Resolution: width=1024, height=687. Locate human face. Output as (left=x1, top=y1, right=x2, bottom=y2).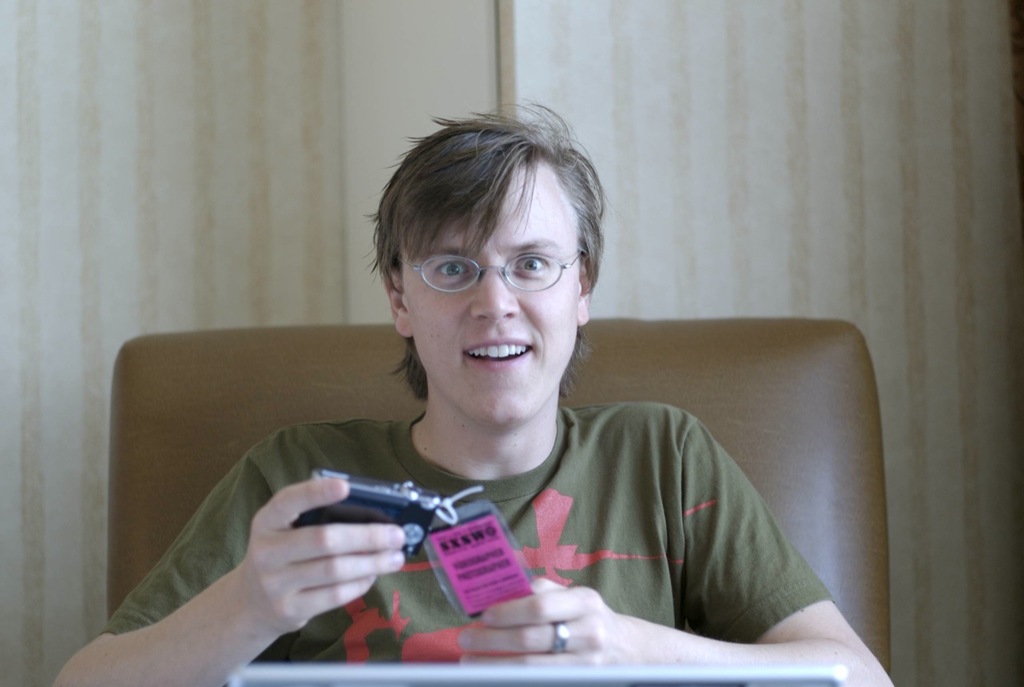
(left=406, top=167, right=578, bottom=427).
